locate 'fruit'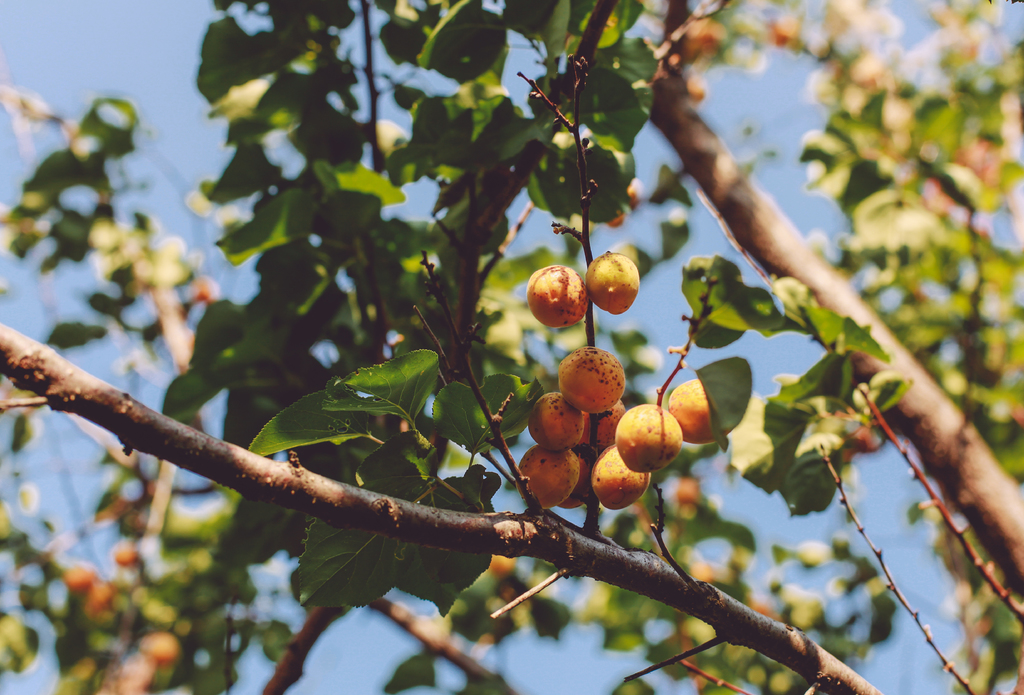
<bbox>671, 380, 720, 446</bbox>
